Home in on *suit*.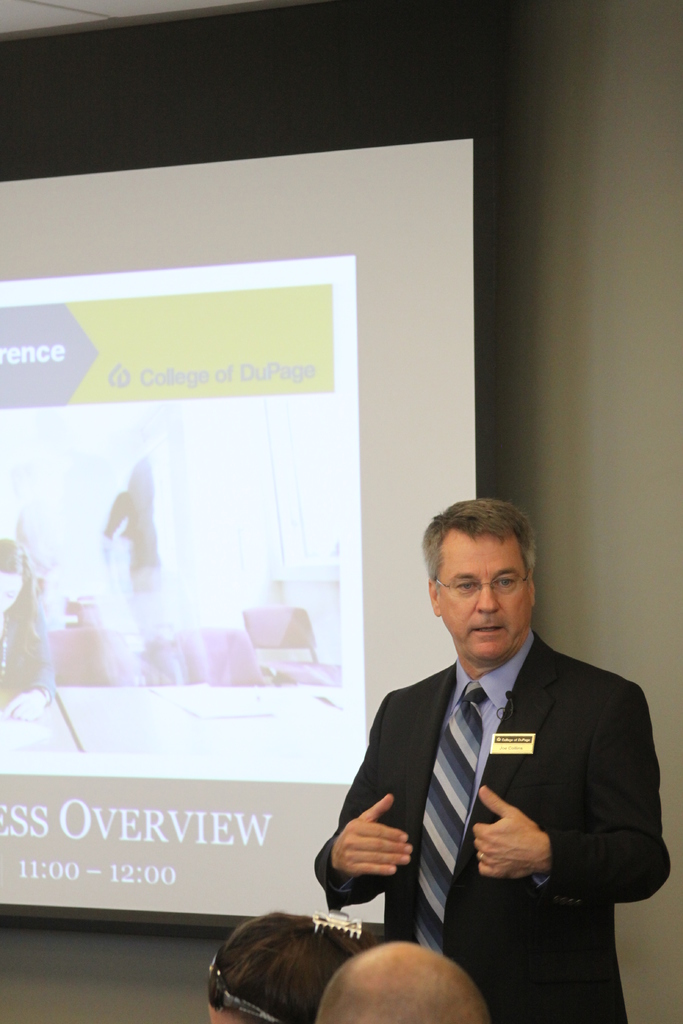
Homed in at 317:598:660:978.
